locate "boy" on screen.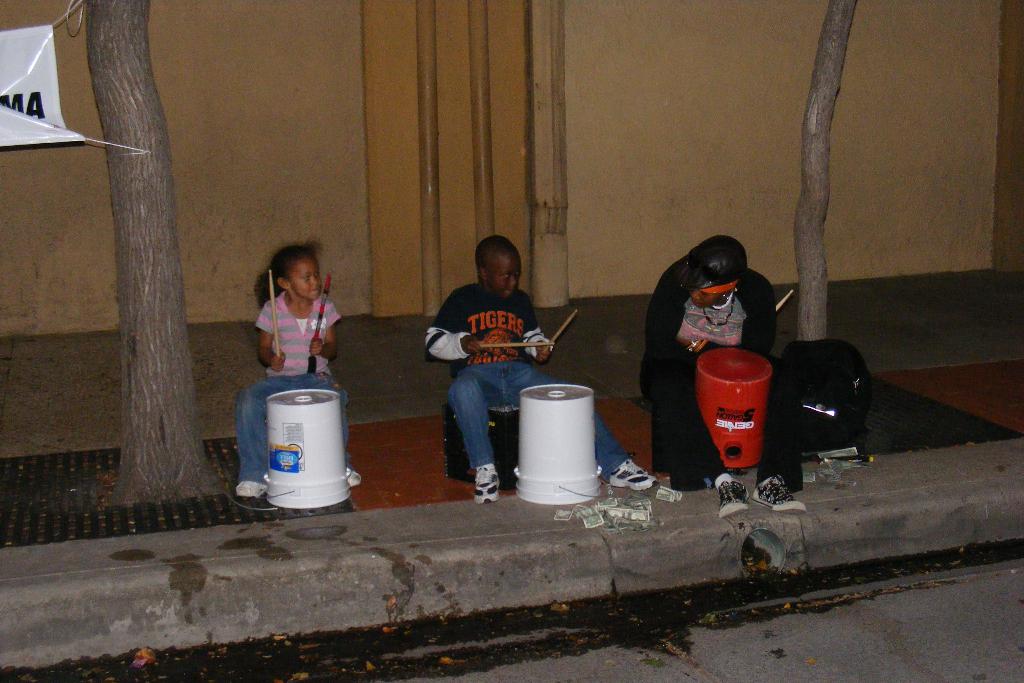
On screen at (x1=238, y1=232, x2=356, y2=495).
